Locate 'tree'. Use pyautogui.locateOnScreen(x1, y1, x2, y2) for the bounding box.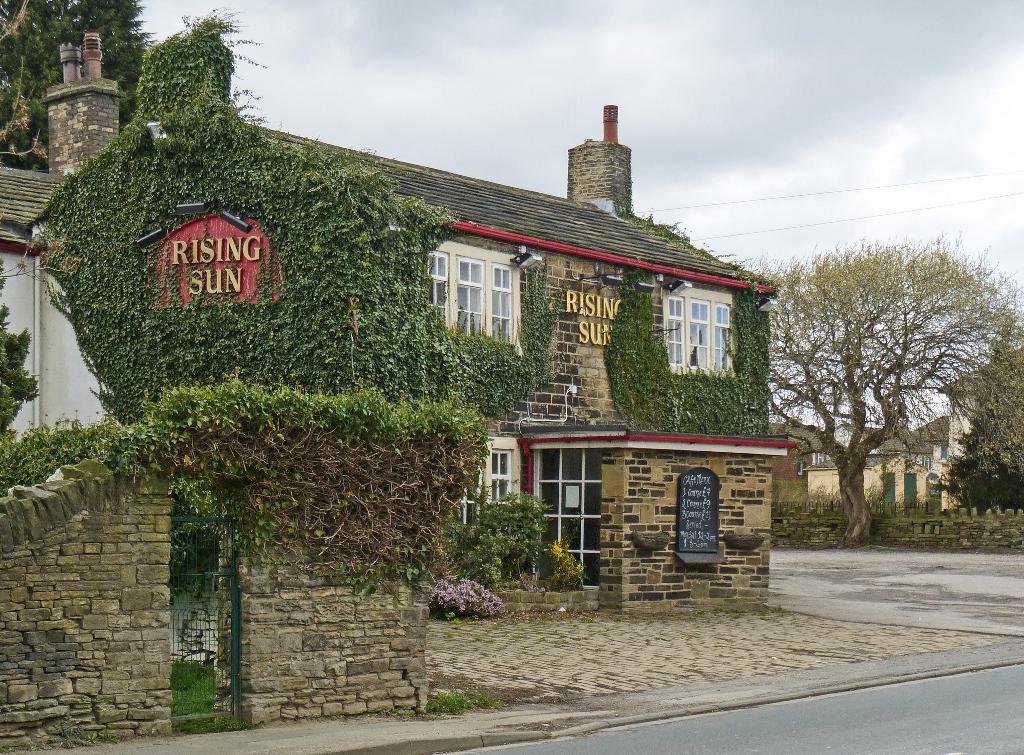
pyautogui.locateOnScreen(0, 0, 160, 172).
